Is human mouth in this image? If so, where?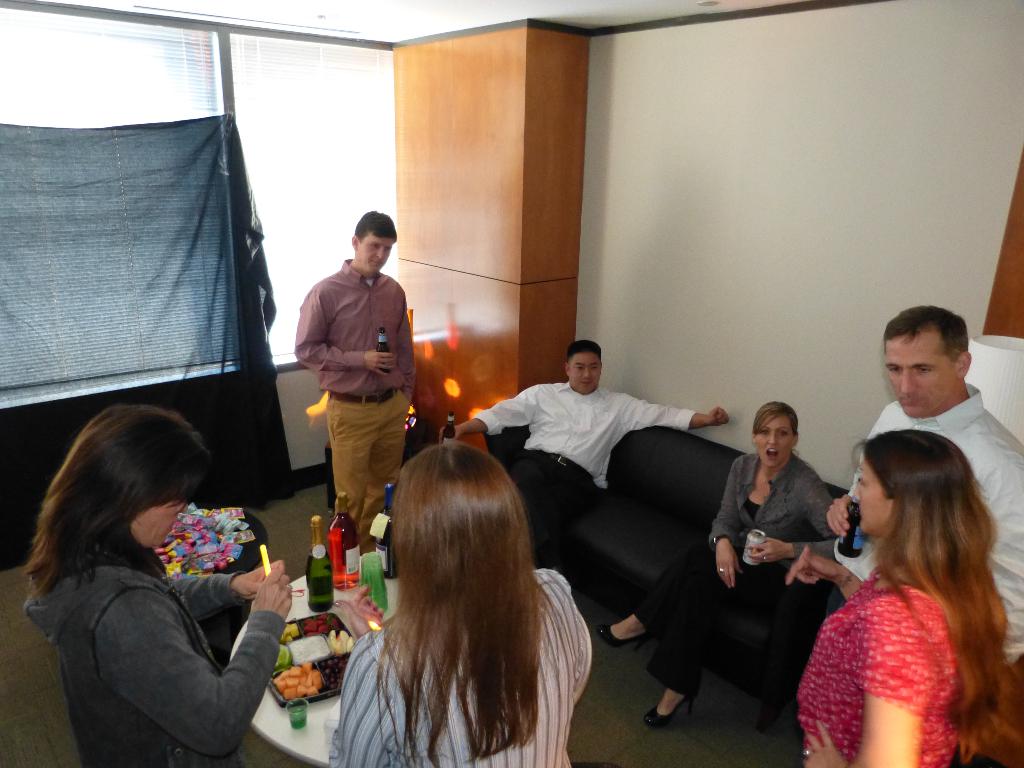
Yes, at Rect(583, 381, 589, 386).
